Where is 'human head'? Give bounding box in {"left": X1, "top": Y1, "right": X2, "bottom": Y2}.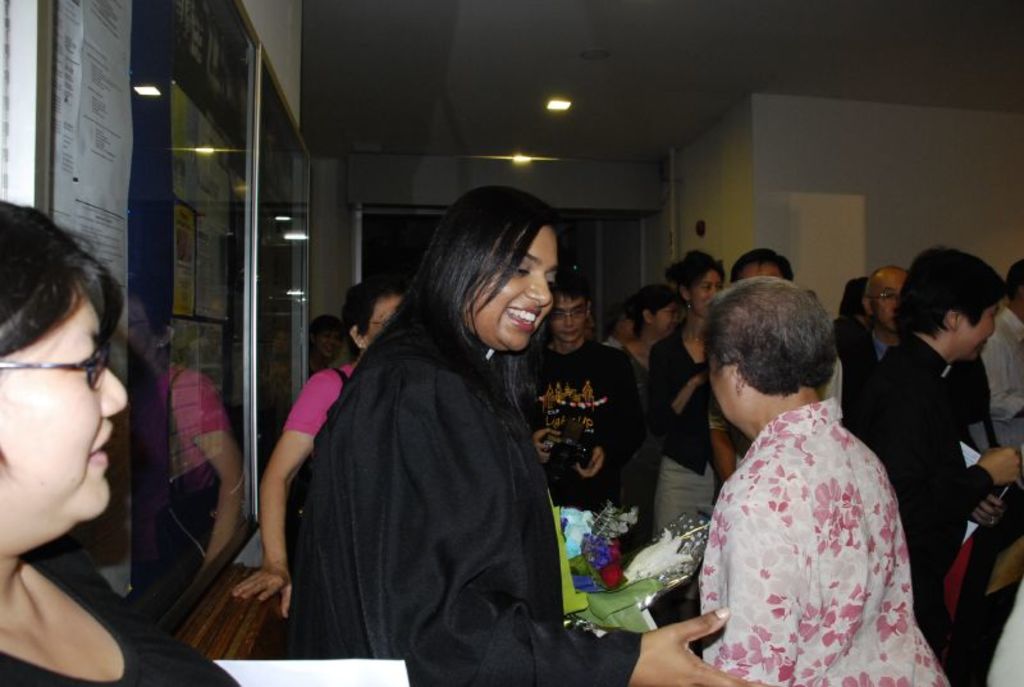
{"left": 545, "top": 271, "right": 594, "bottom": 347}.
